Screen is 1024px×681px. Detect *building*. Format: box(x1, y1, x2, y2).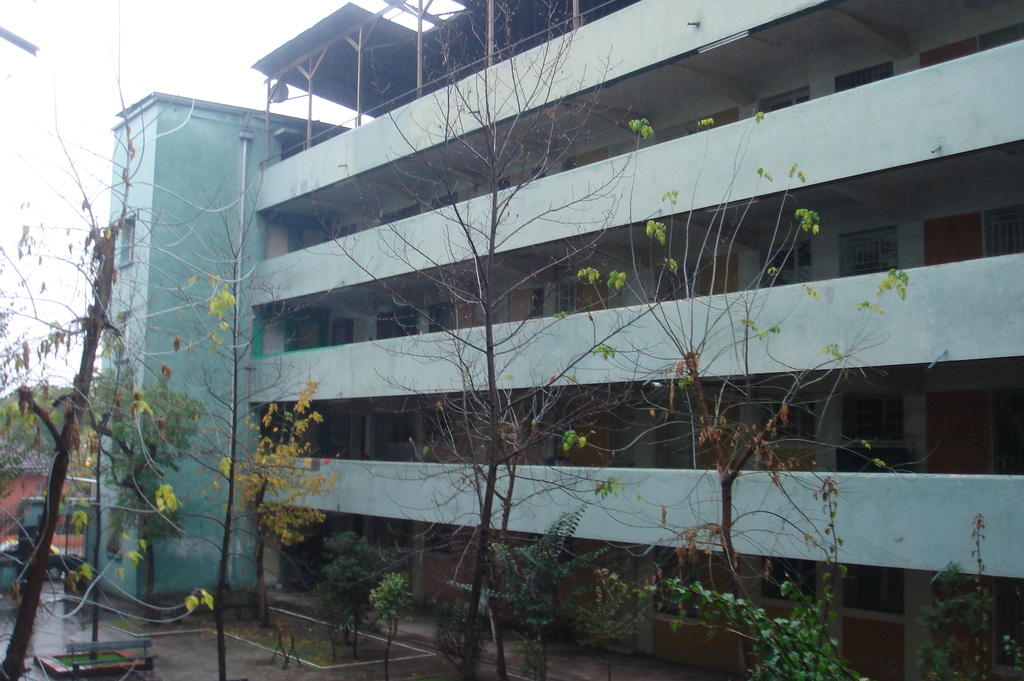
box(81, 0, 1023, 680).
